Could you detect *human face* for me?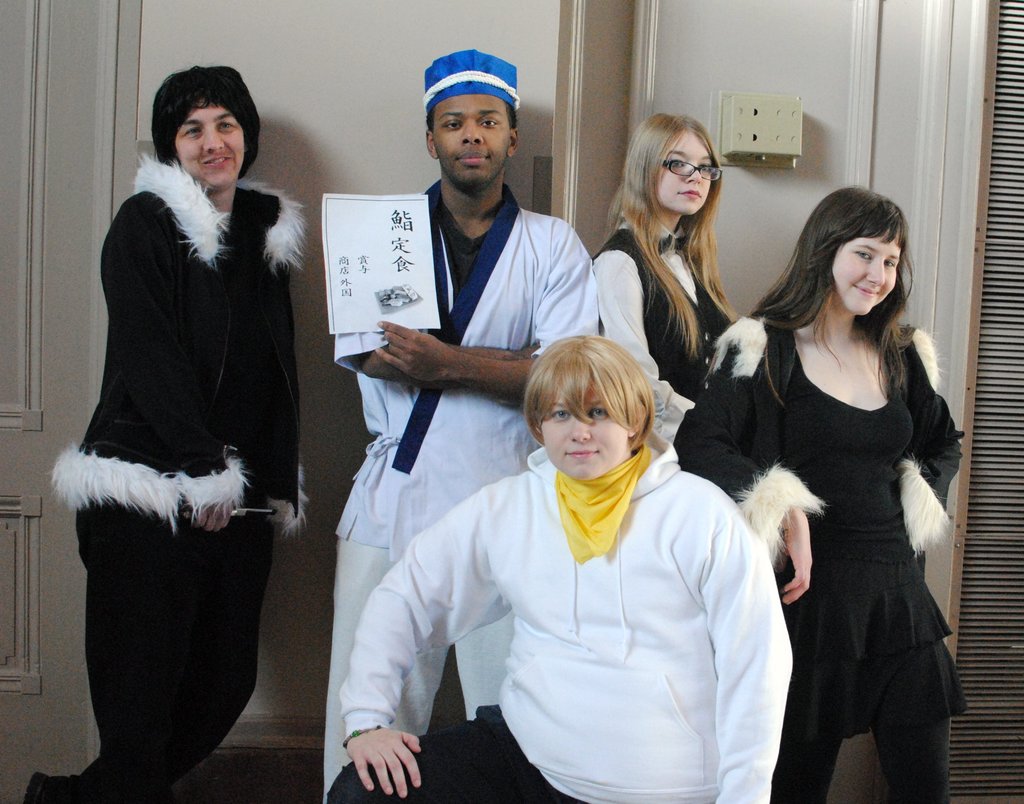
Detection result: 831/221/903/316.
